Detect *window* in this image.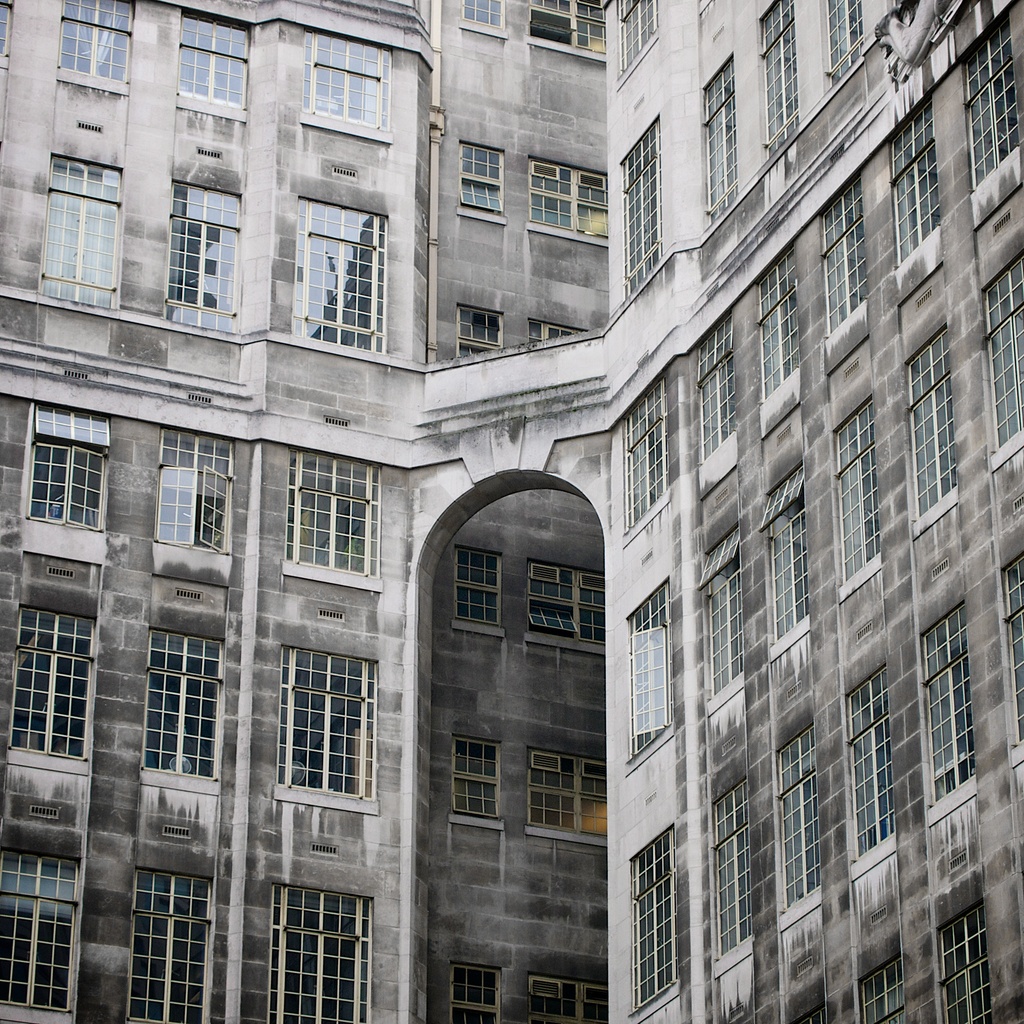
Detection: <bbox>529, 321, 583, 348</bbox>.
